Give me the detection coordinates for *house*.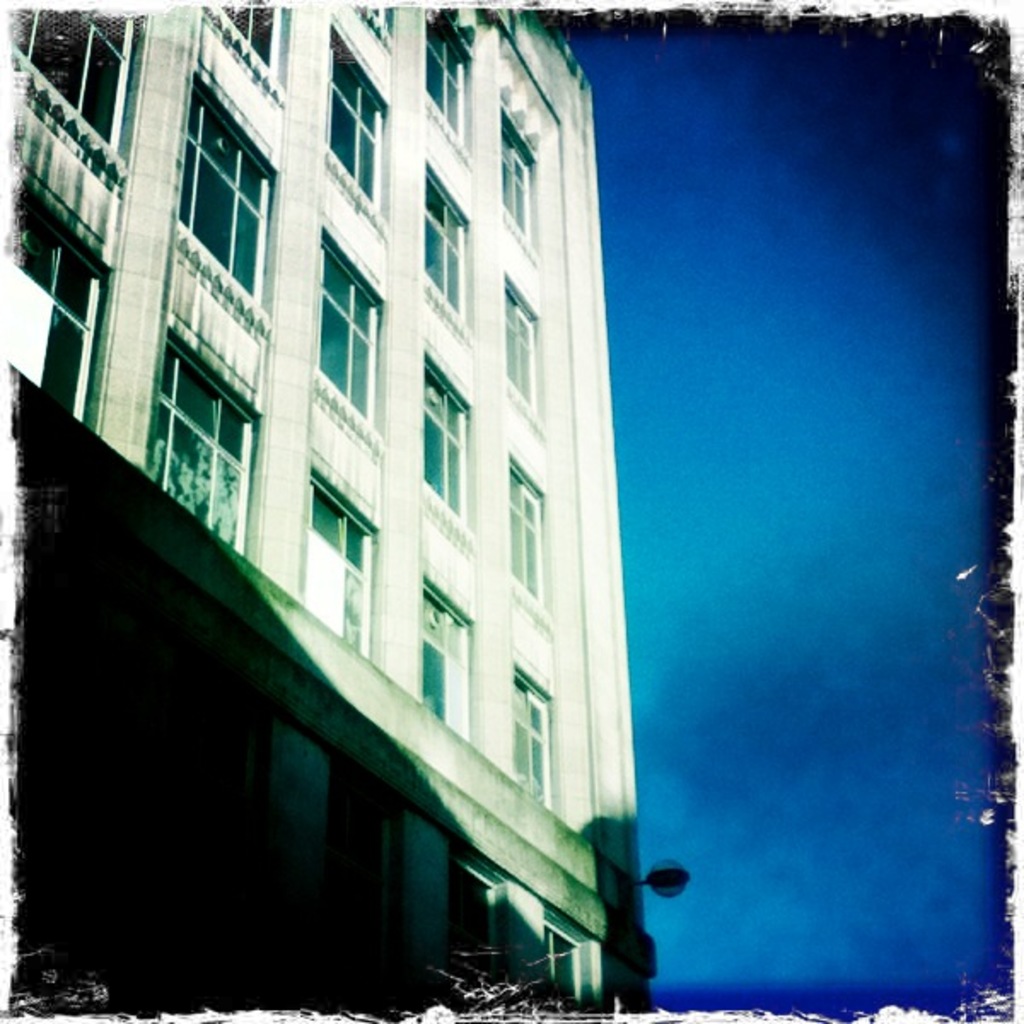
<box>0,0,748,1023</box>.
